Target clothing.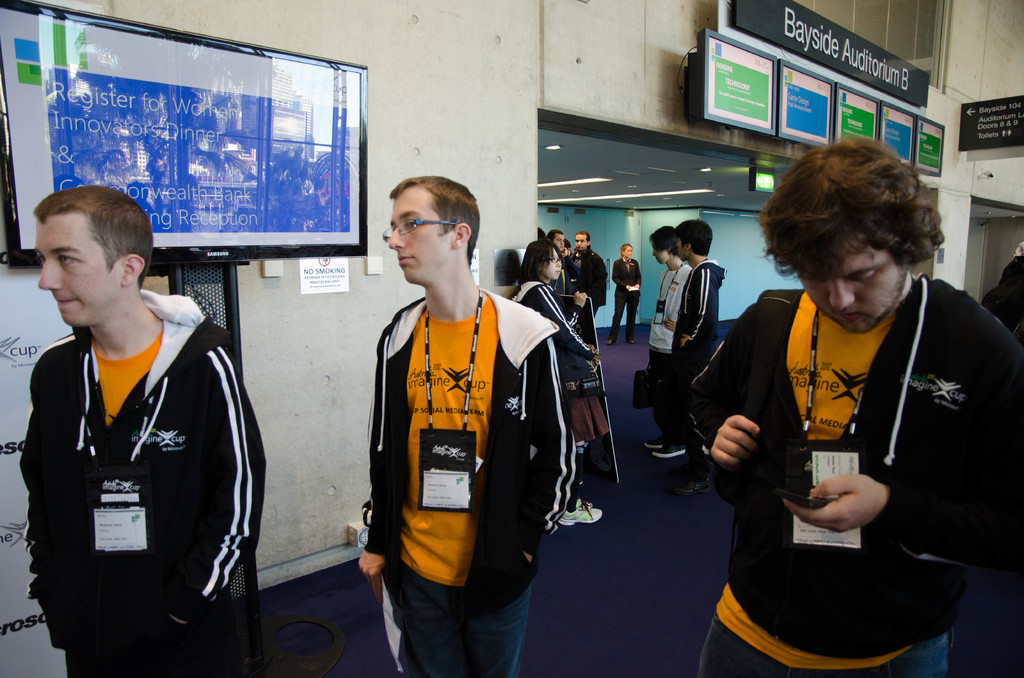
Target region: locate(607, 255, 635, 339).
